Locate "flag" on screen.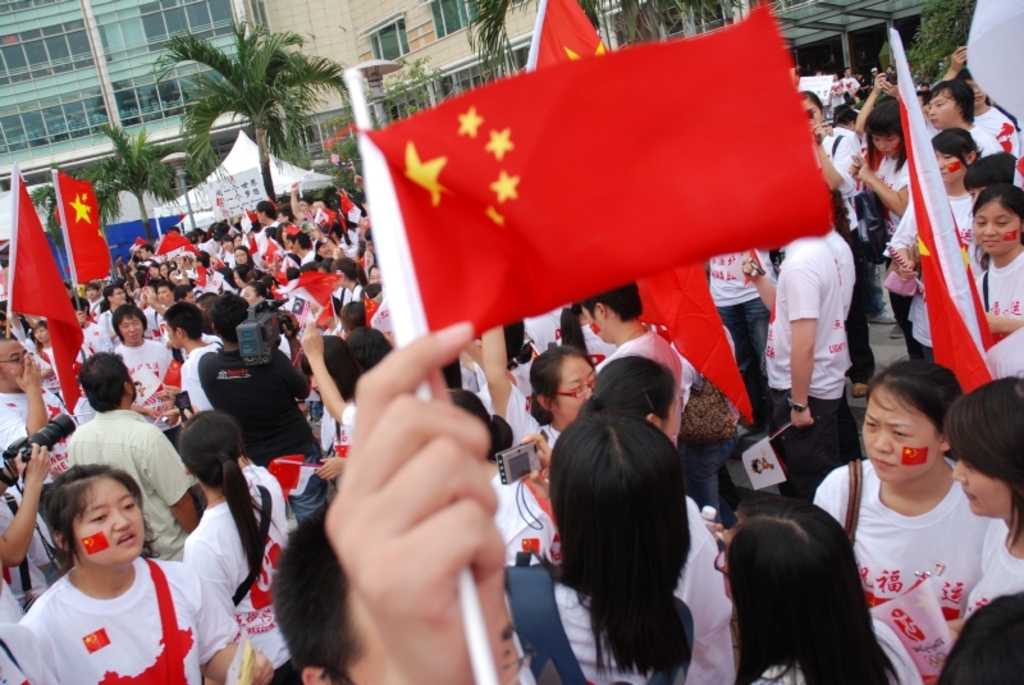
On screen at bbox(273, 273, 346, 324).
